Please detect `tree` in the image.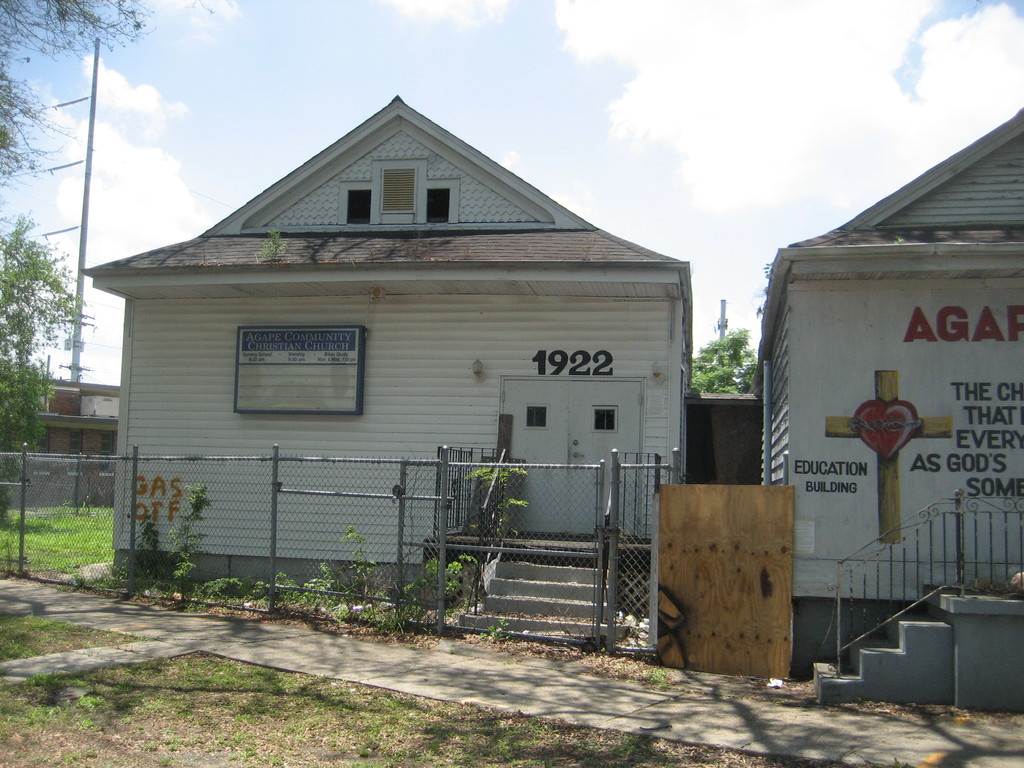
region(0, 0, 156, 236).
